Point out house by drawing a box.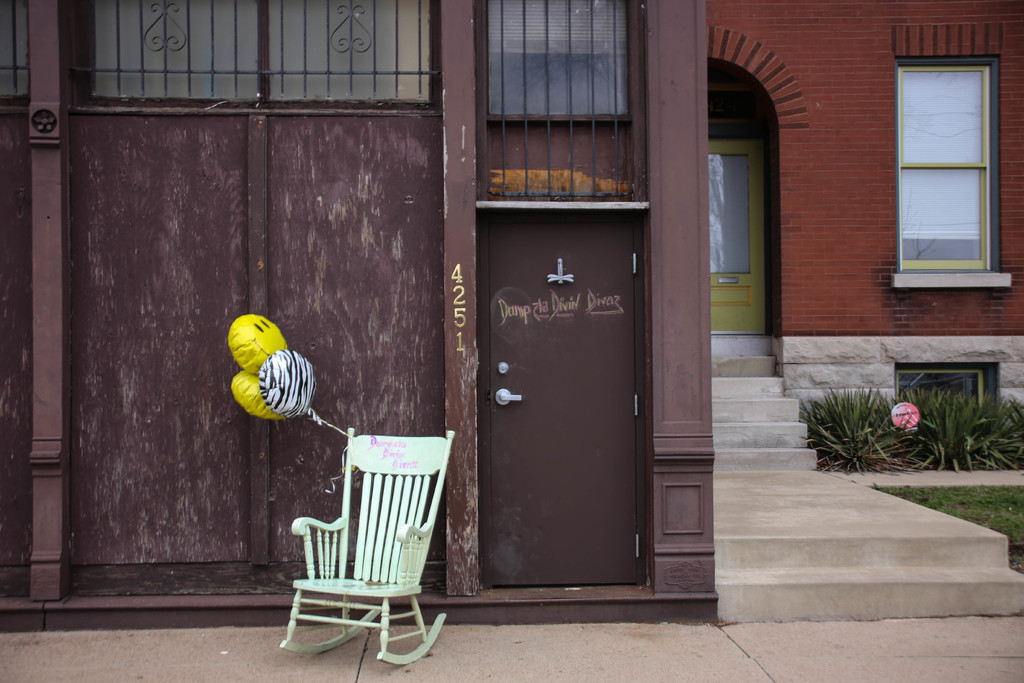
[0,0,1023,680].
